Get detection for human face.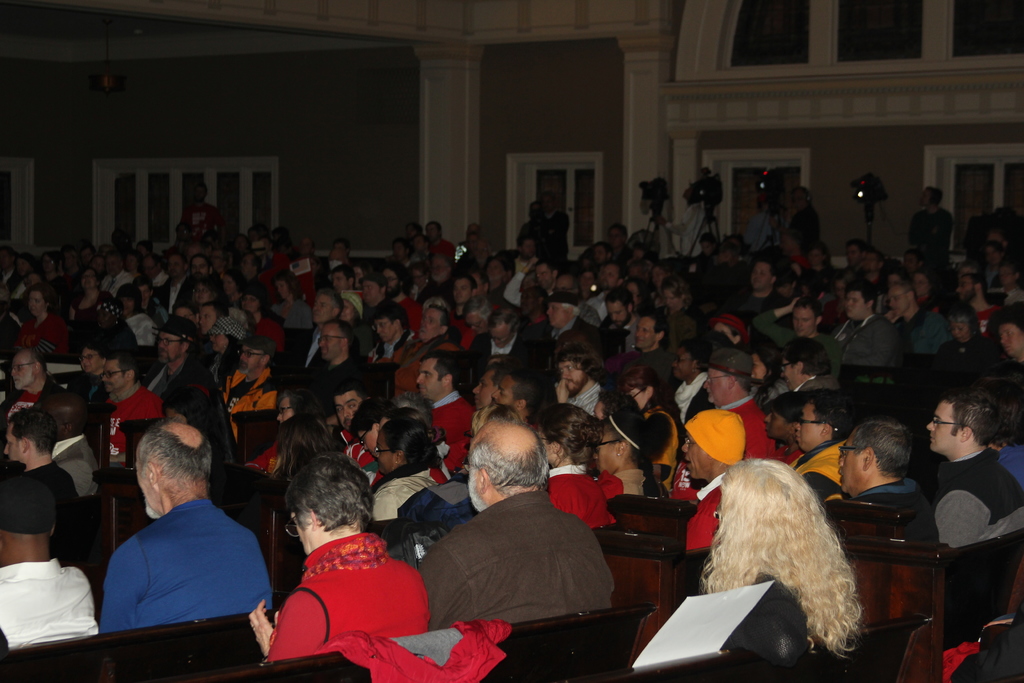
Detection: [764,410,789,443].
